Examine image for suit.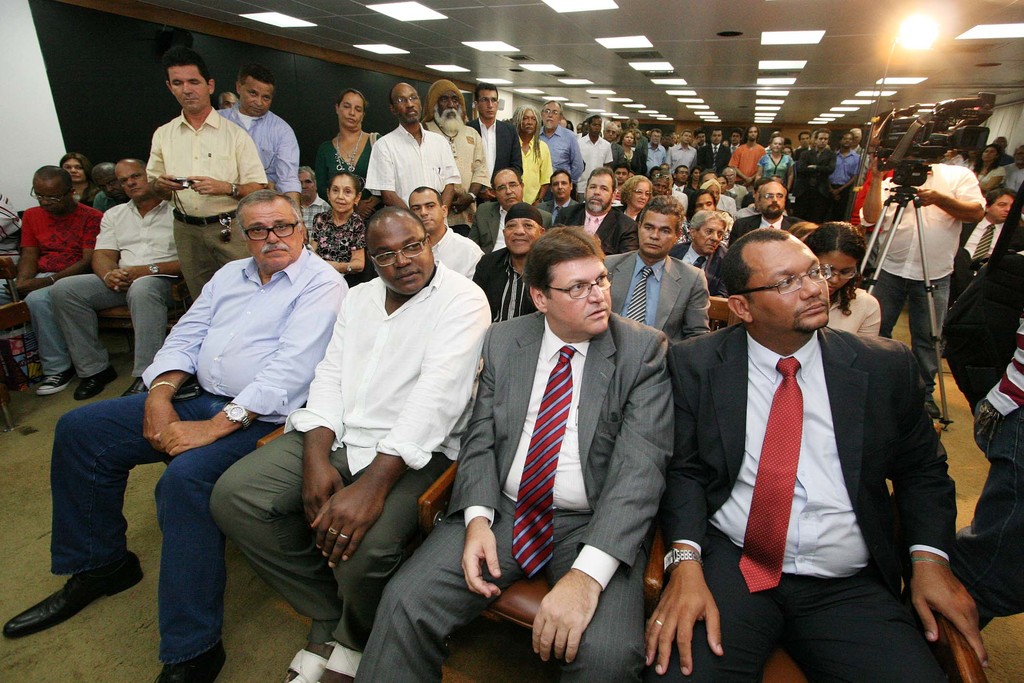
Examination result: bbox=(467, 117, 522, 181).
